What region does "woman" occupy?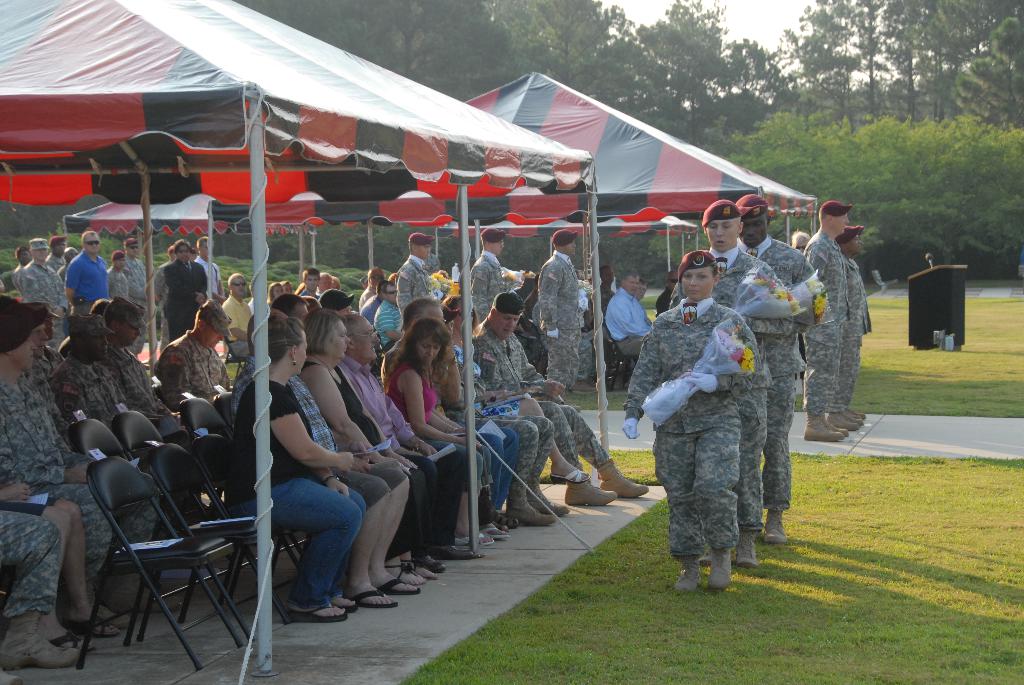
box=[620, 245, 760, 596].
